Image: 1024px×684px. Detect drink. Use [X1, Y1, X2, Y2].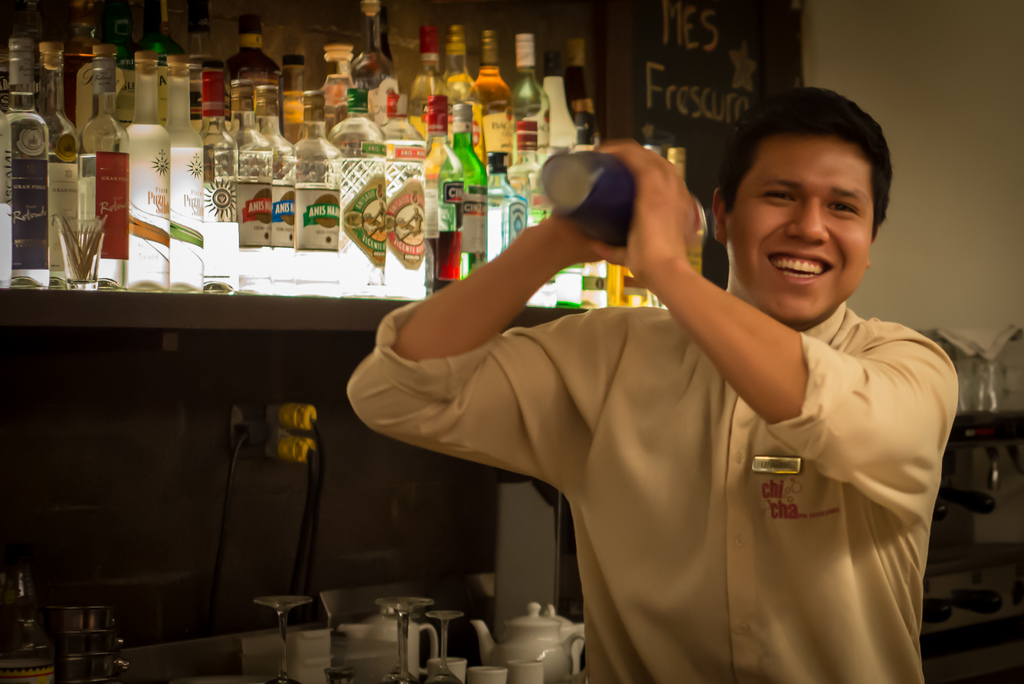
[428, 227, 463, 298].
